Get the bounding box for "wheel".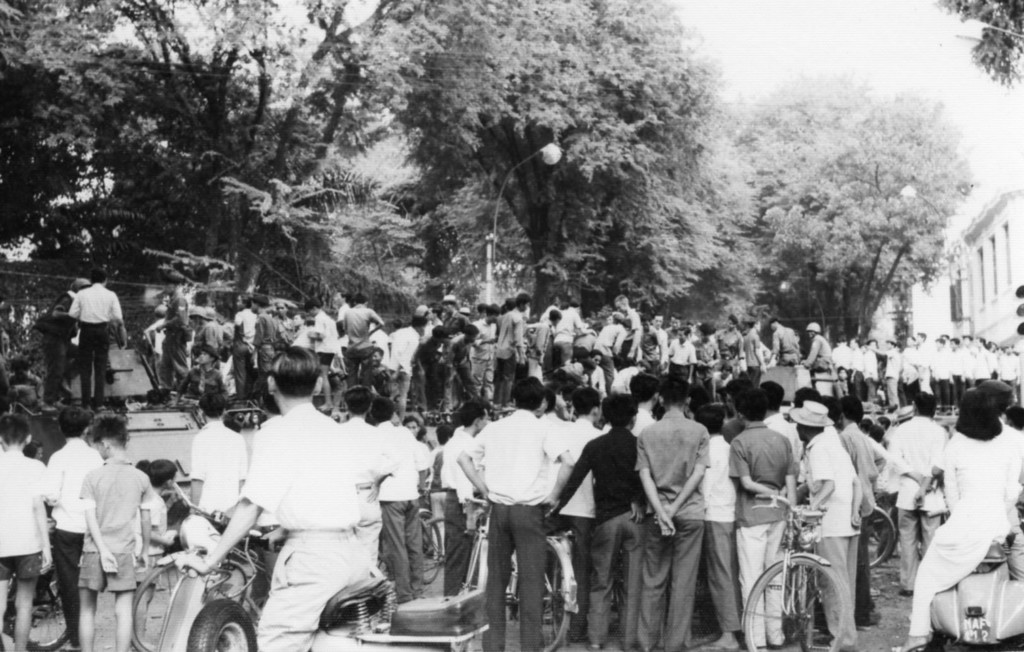
[x1=739, y1=555, x2=849, y2=651].
